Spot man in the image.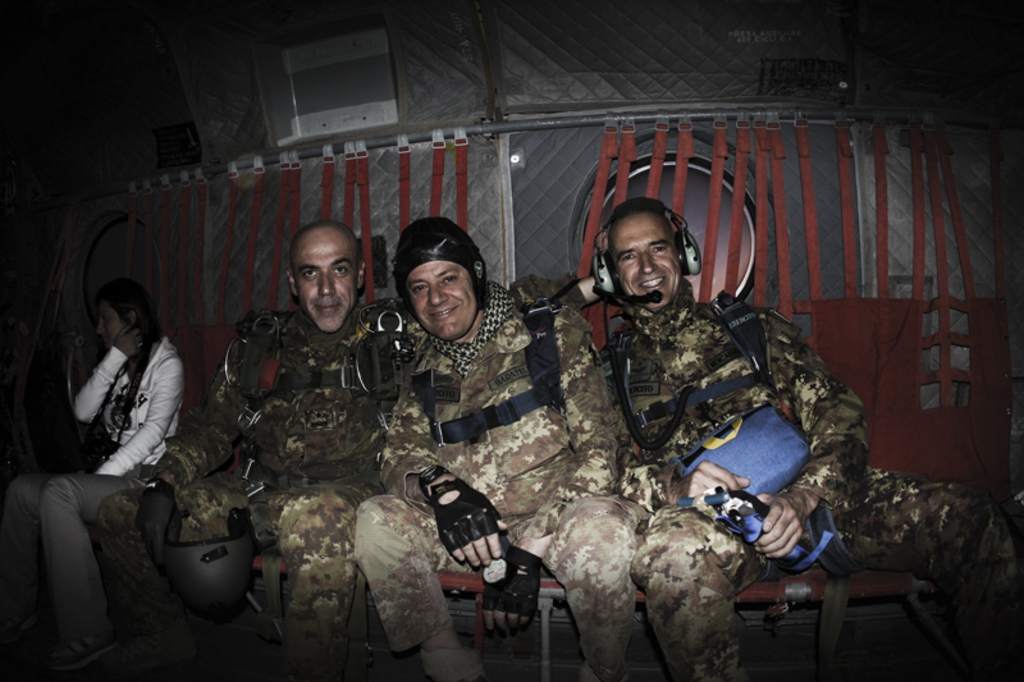
man found at [left=591, top=194, right=1023, bottom=681].
